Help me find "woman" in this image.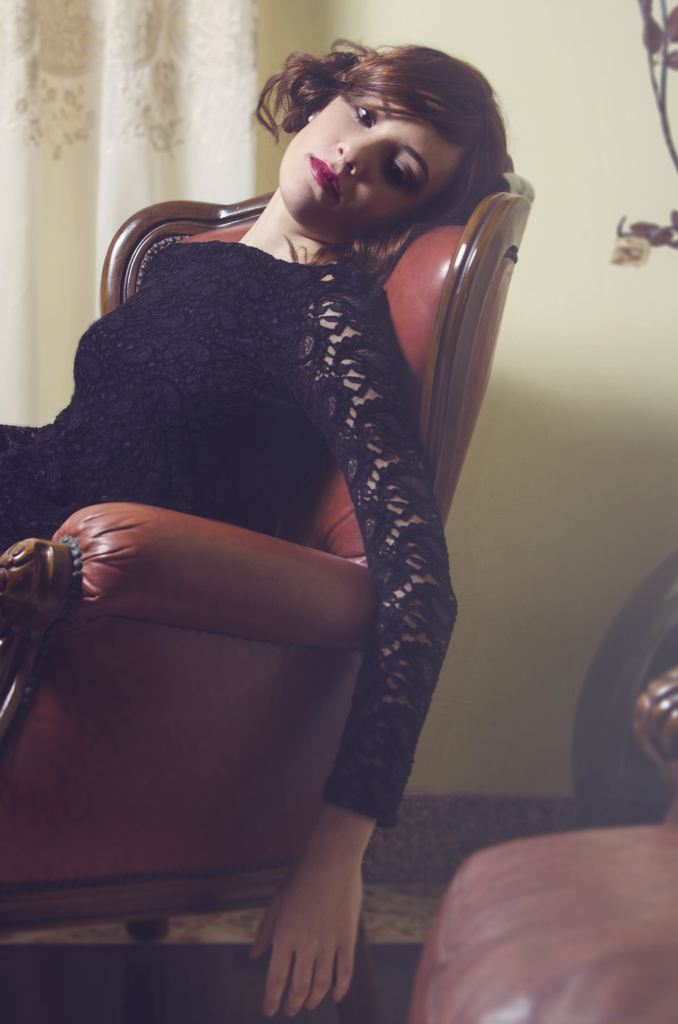
Found it: left=33, top=0, right=521, bottom=966.
